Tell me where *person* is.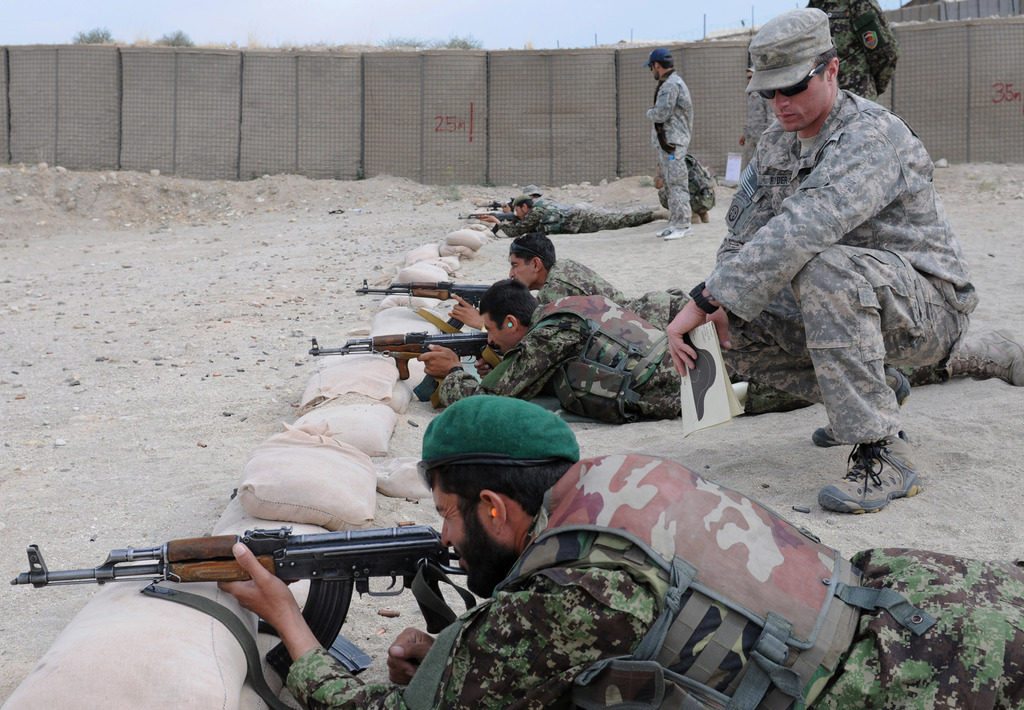
*person* is at select_region(648, 43, 691, 242).
